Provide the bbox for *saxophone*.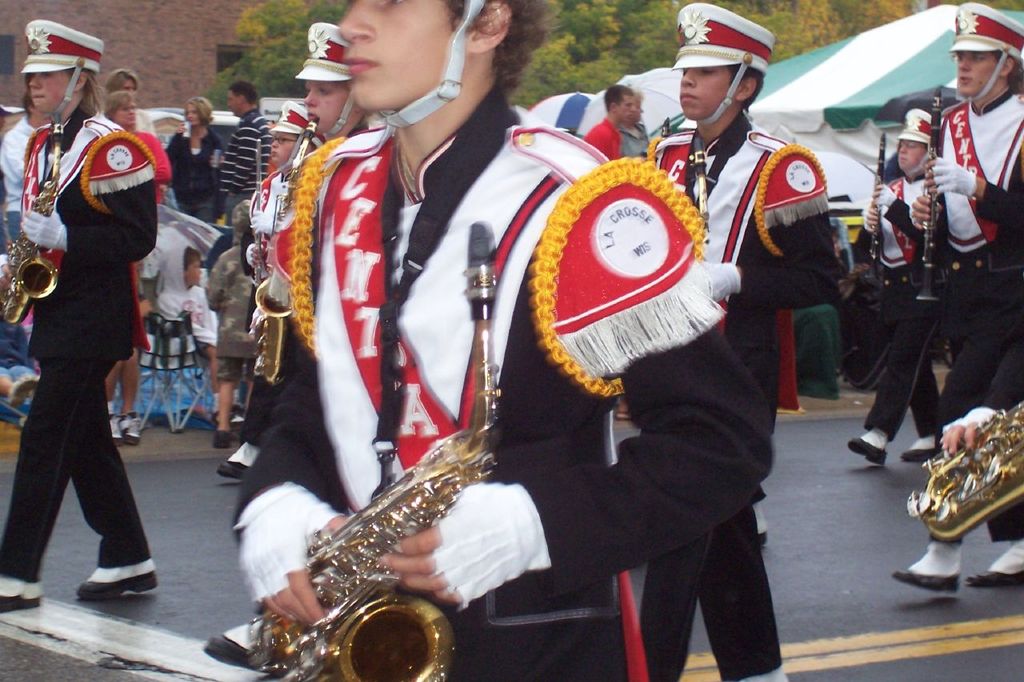
locate(251, 119, 318, 393).
